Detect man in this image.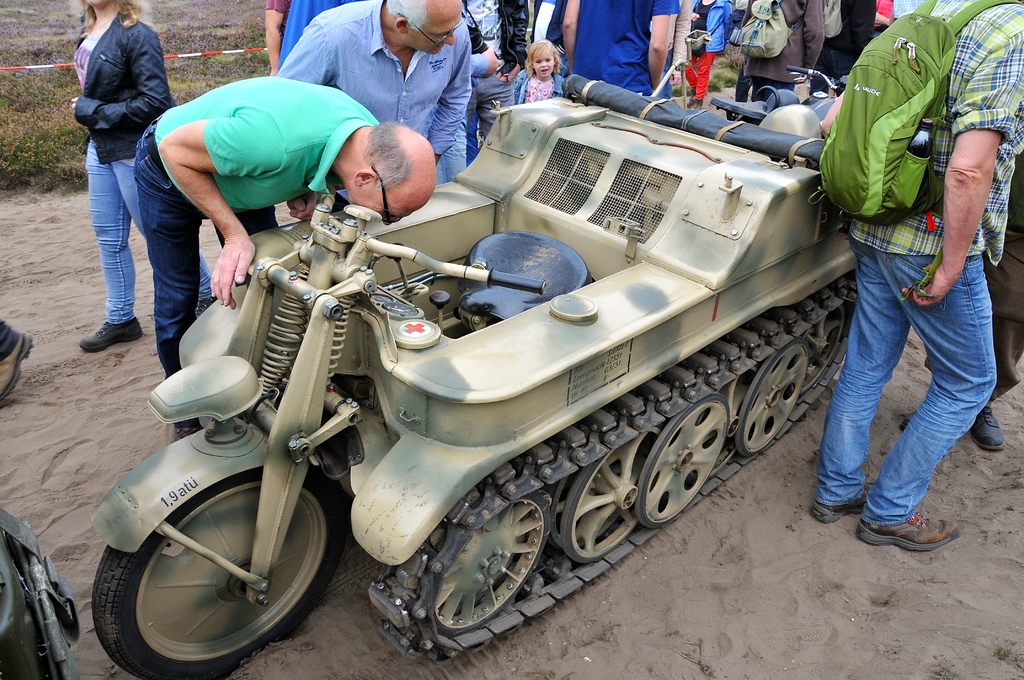
Detection: select_region(278, 0, 474, 188).
